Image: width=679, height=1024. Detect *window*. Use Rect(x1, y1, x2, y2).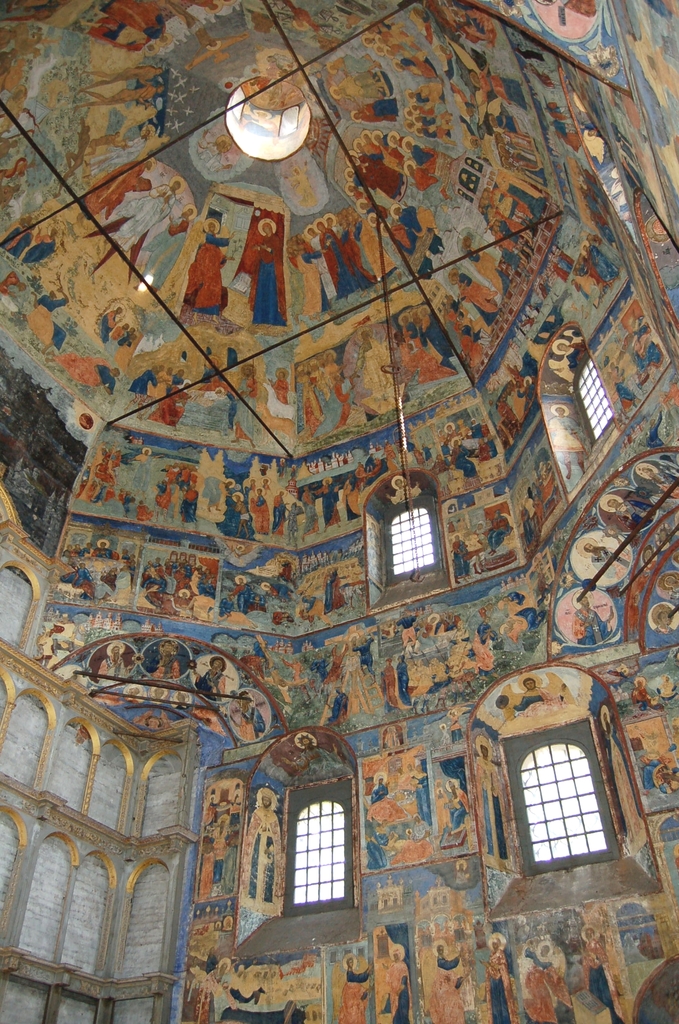
Rect(464, 664, 660, 920).
